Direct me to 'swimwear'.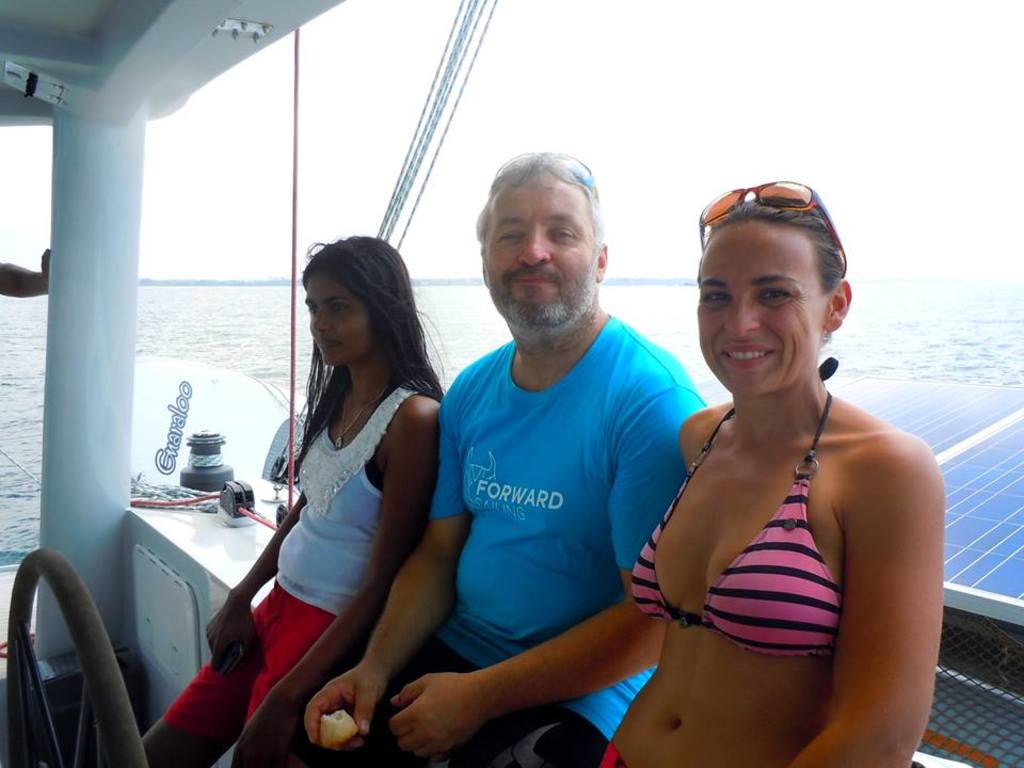
Direction: [left=619, top=382, right=859, bottom=675].
